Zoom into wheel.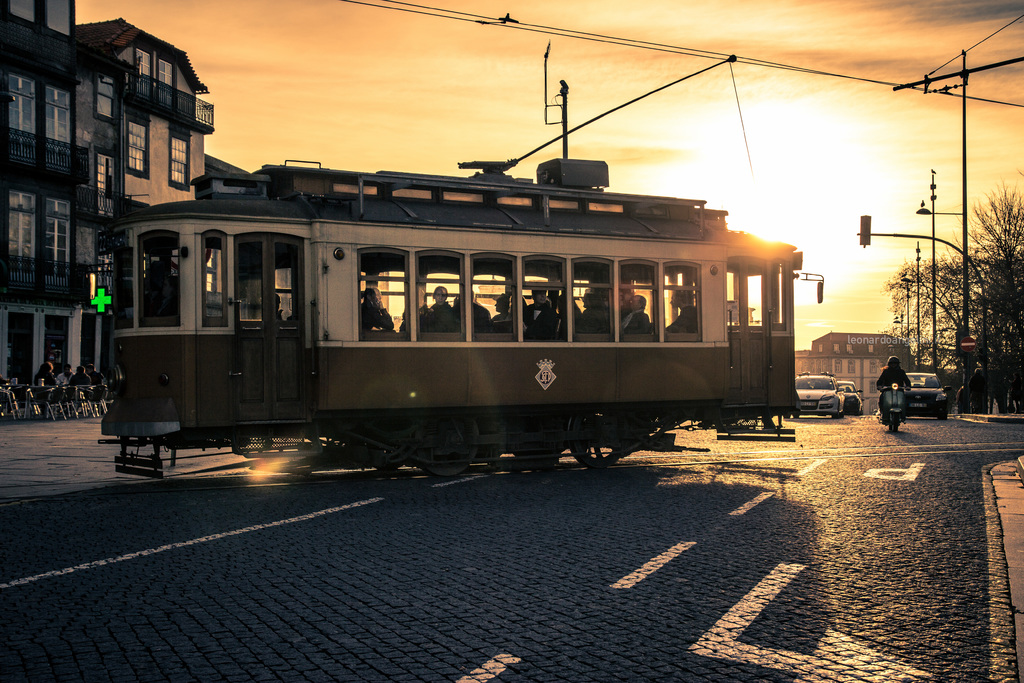
Zoom target: l=783, t=414, r=790, b=418.
